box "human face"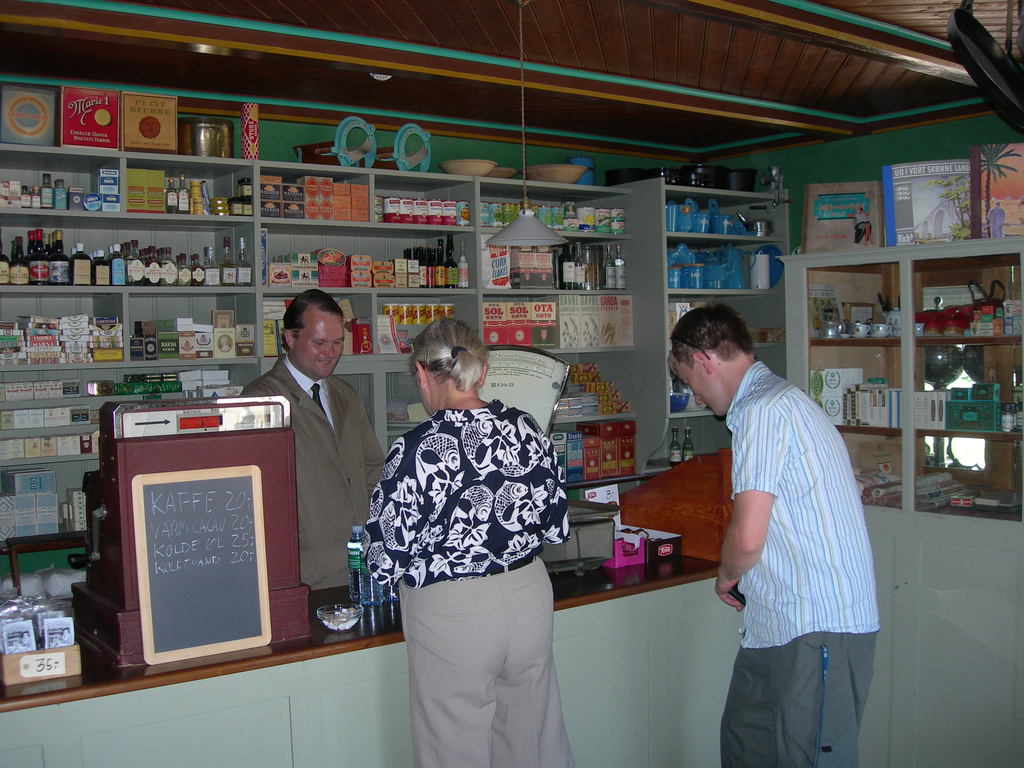
[left=677, top=340, right=725, bottom=422]
